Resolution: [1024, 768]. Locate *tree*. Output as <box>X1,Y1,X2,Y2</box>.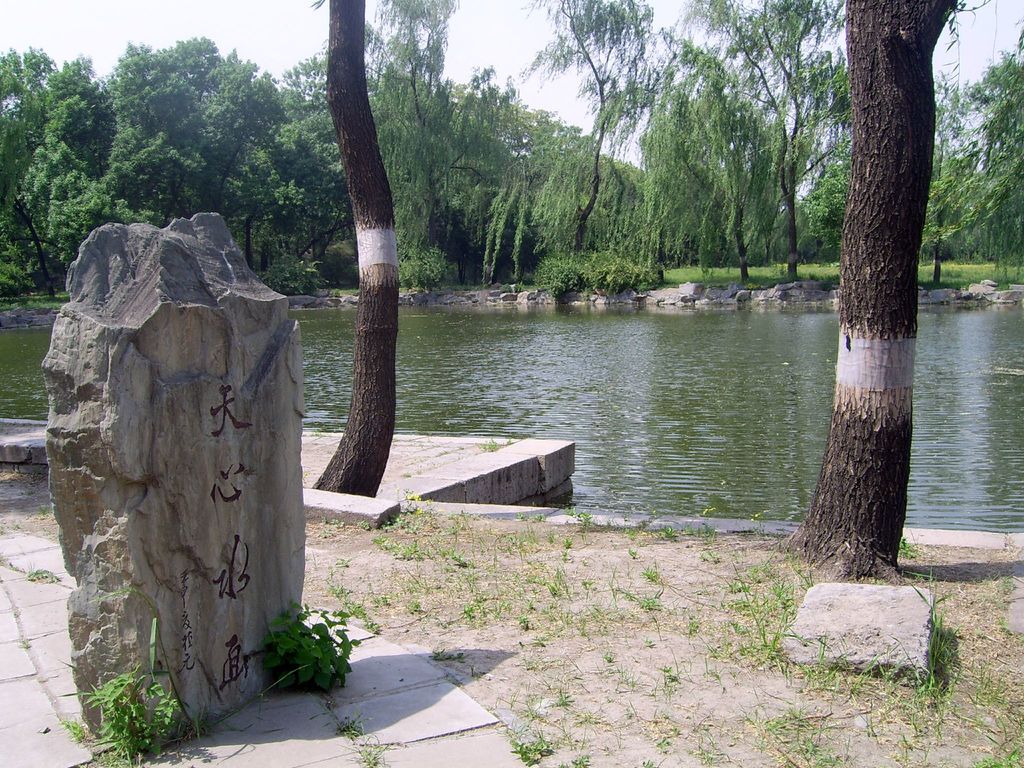
<box>747,0,959,584</box>.
